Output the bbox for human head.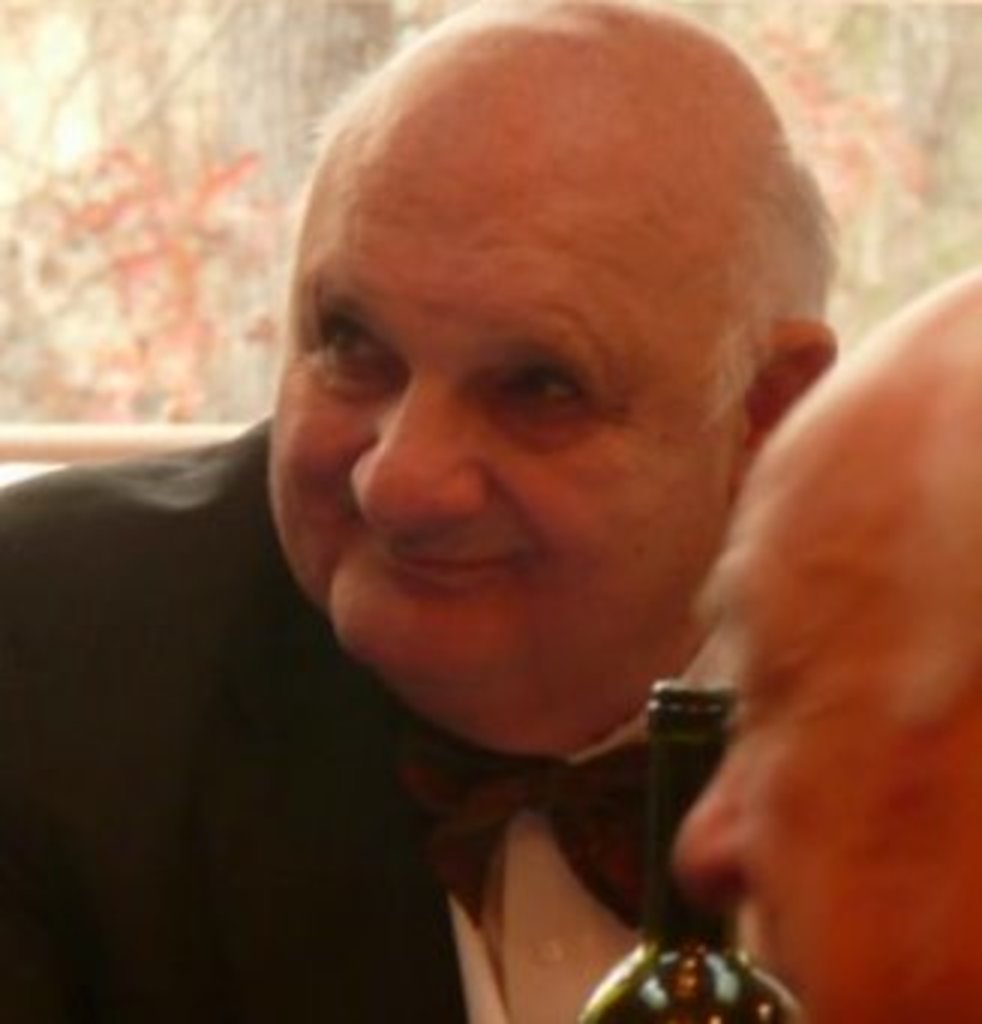
[left=670, top=264, right=979, bottom=1021].
